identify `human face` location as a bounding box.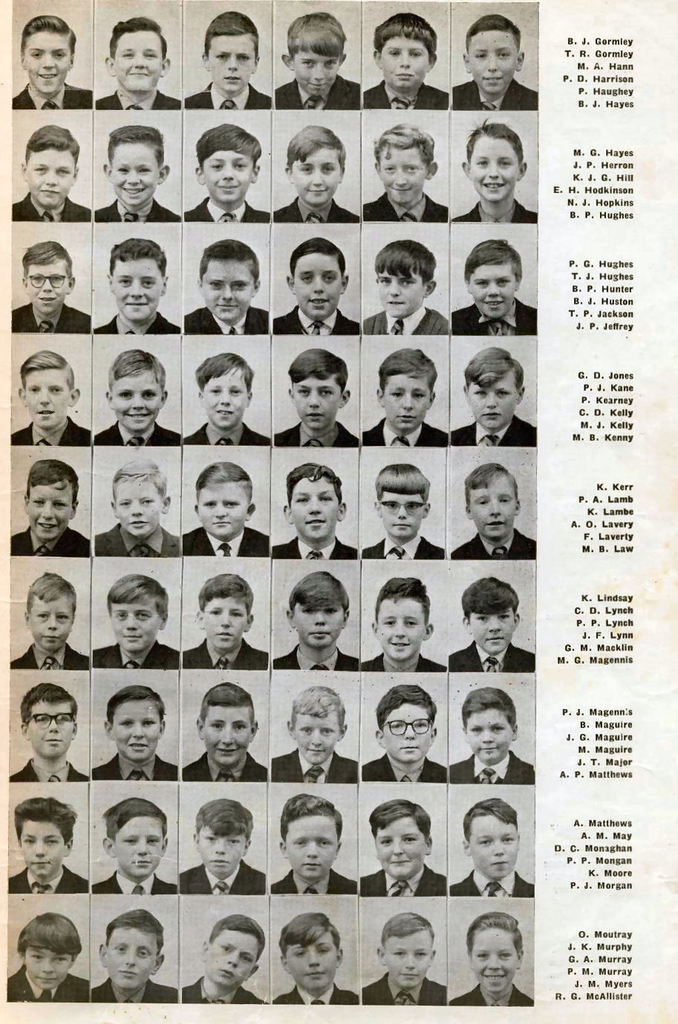
bbox=(117, 478, 160, 536).
